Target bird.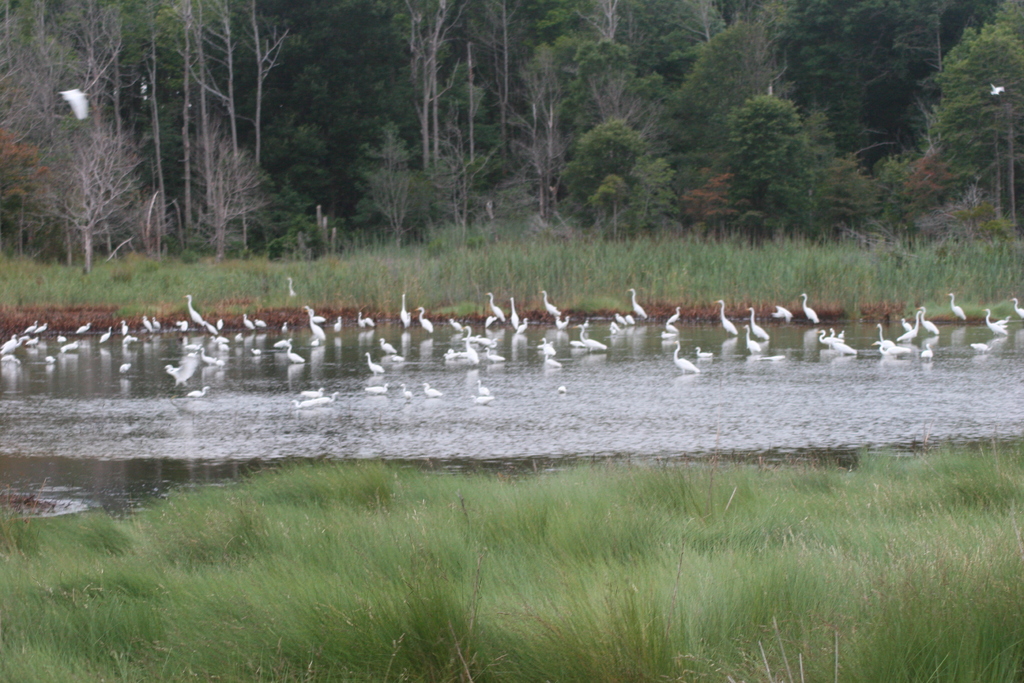
Target region: left=182, top=294, right=209, bottom=327.
